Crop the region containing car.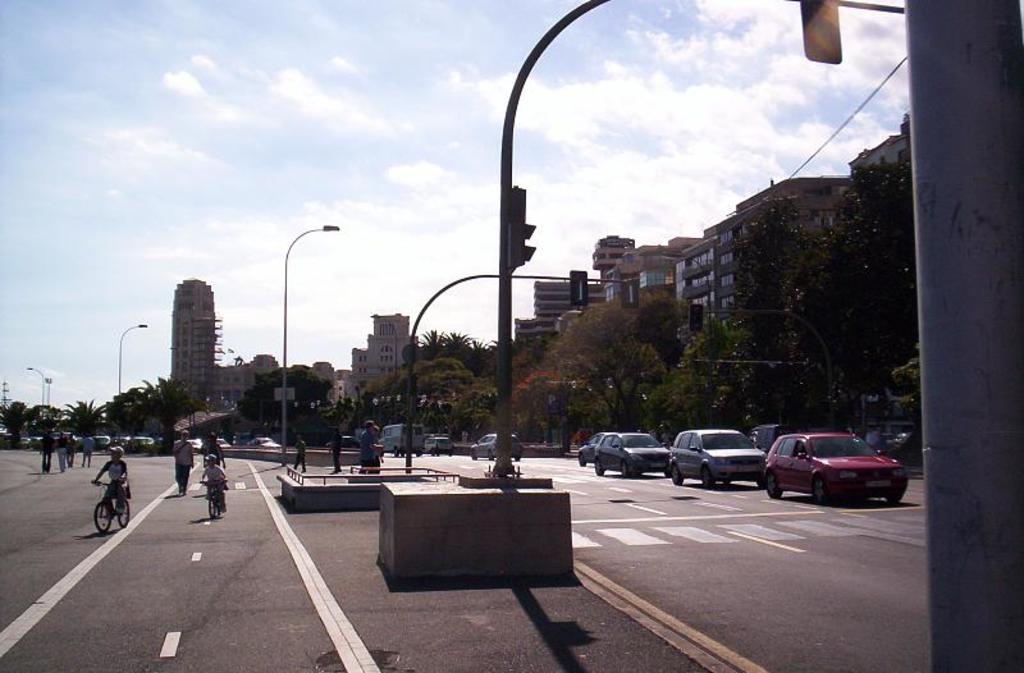
Crop region: (left=762, top=426, right=909, bottom=505).
